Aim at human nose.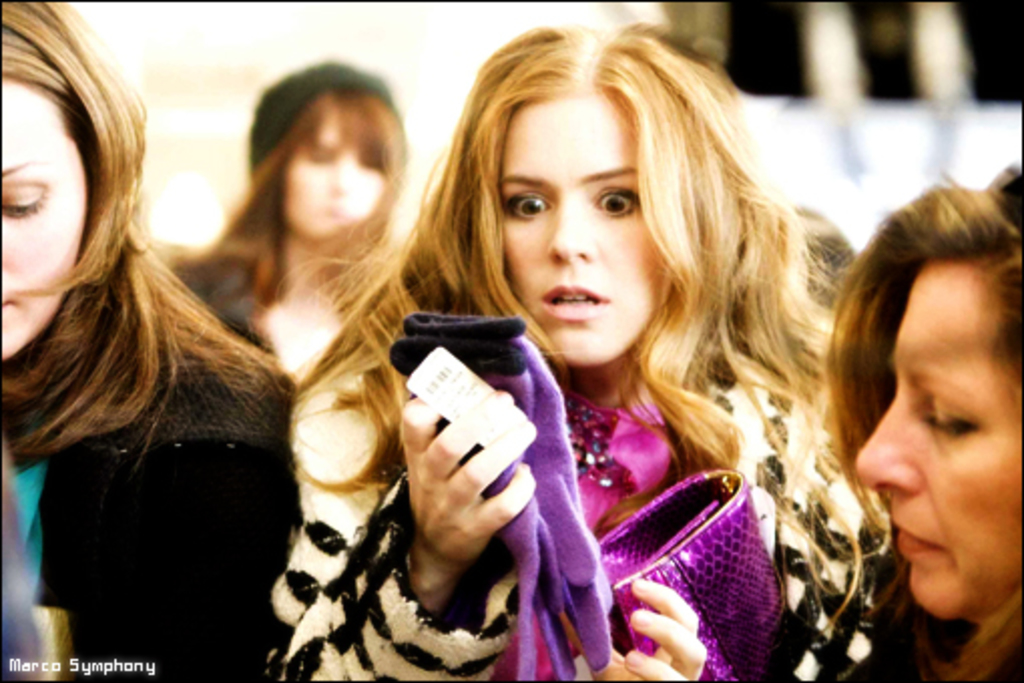
Aimed at 329/157/359/191.
